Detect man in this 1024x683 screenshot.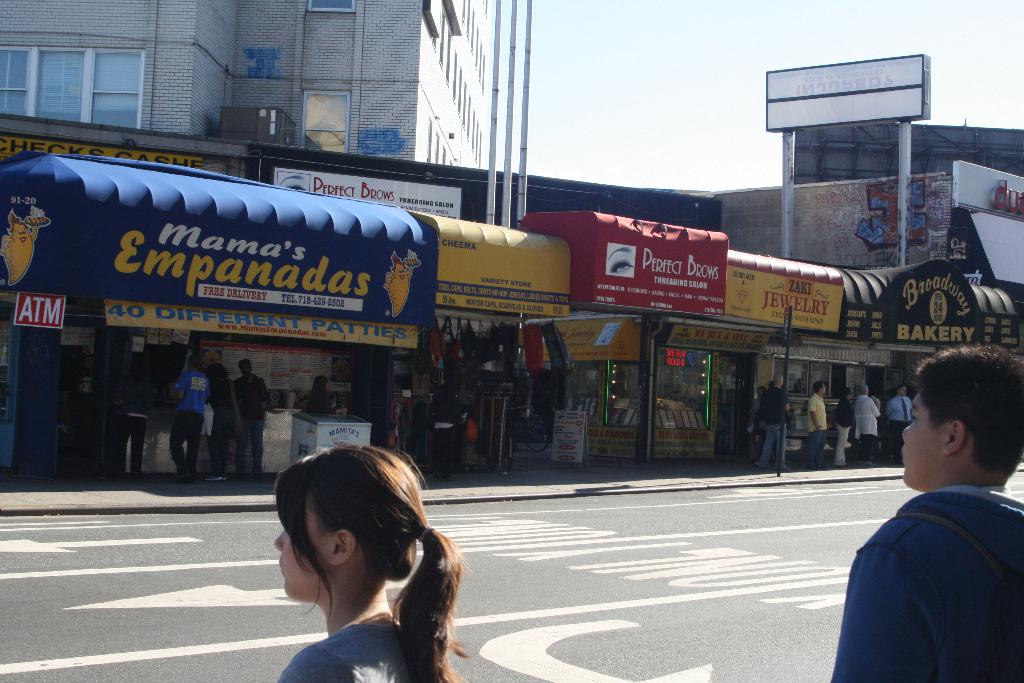
Detection: (755, 370, 790, 472).
